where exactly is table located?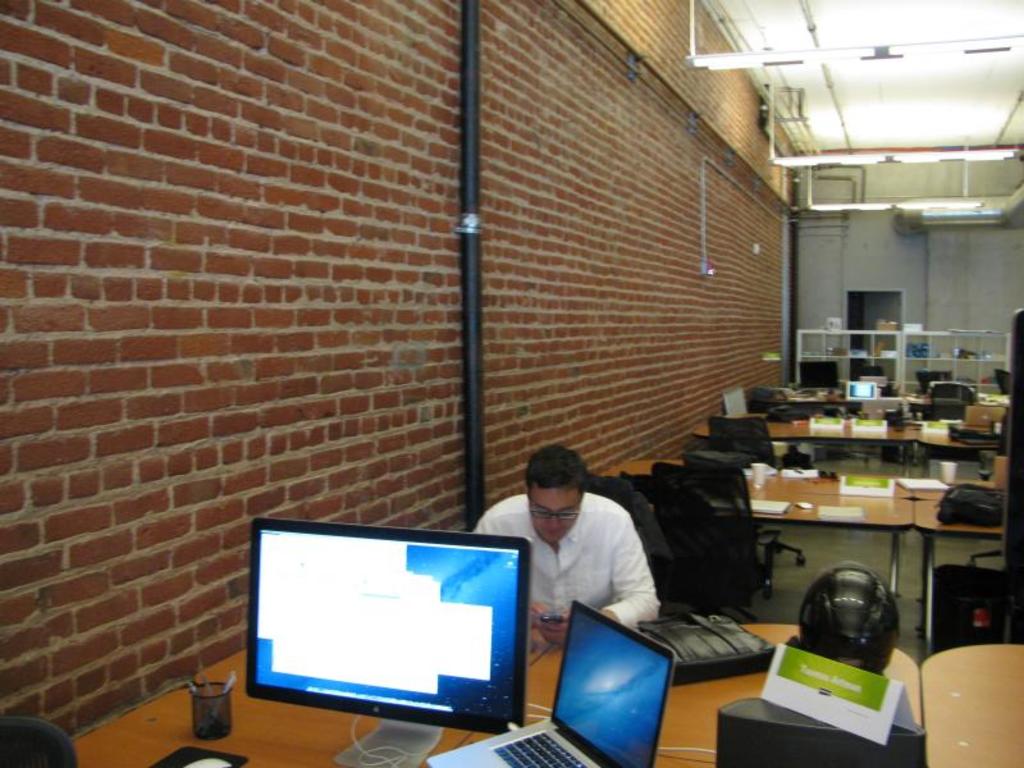
Its bounding box is {"x1": 918, "y1": 416, "x2": 1014, "y2": 471}.
